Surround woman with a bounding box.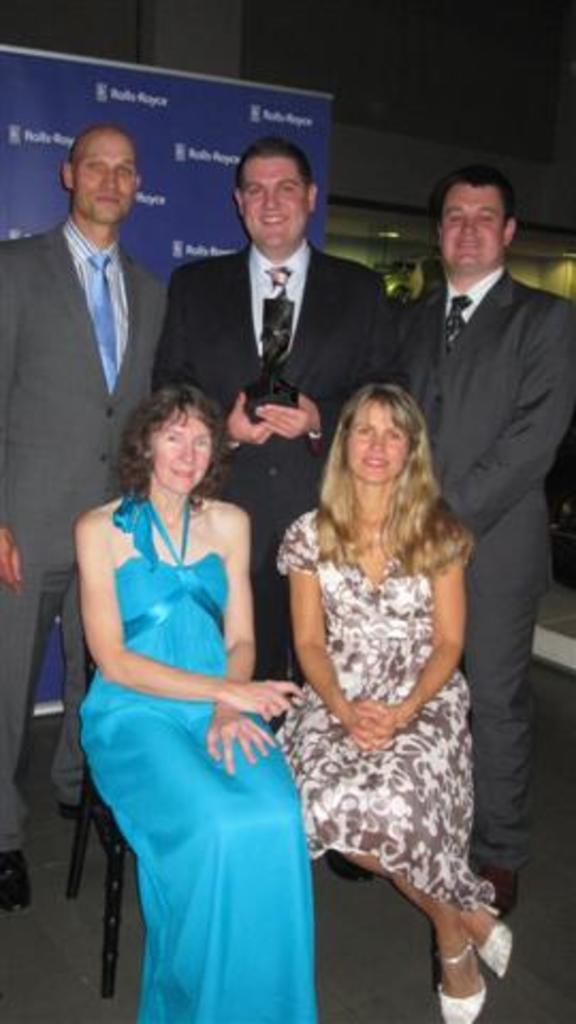
l=66, t=318, r=311, b=998.
